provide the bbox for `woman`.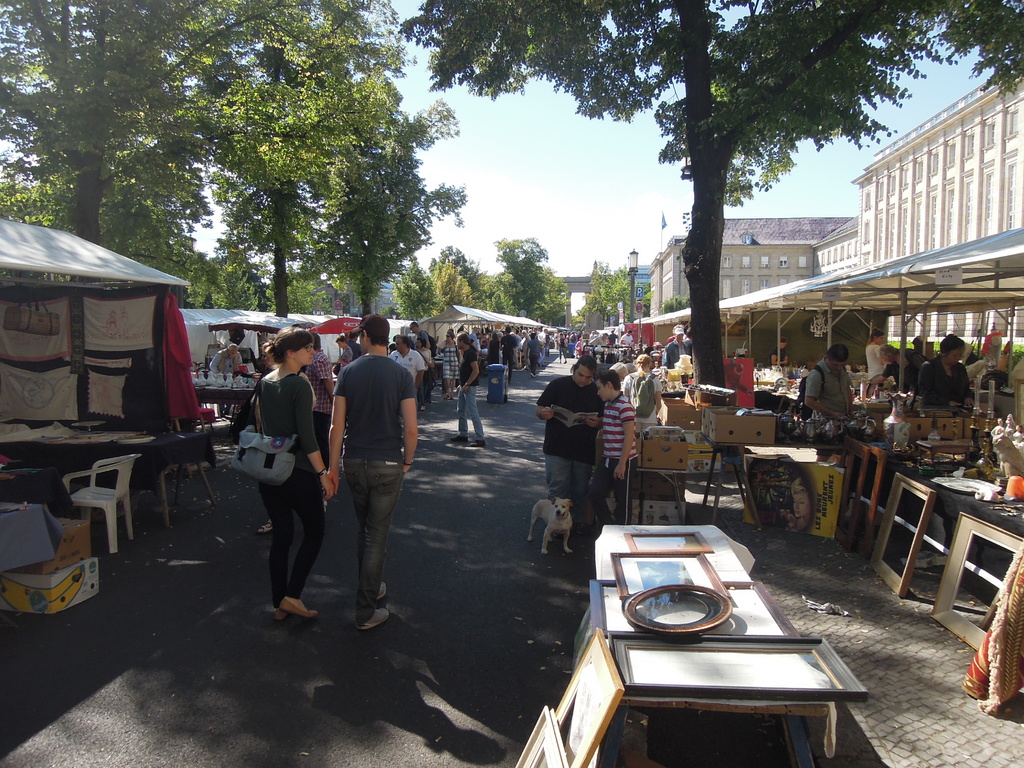
<box>771,336,790,369</box>.
